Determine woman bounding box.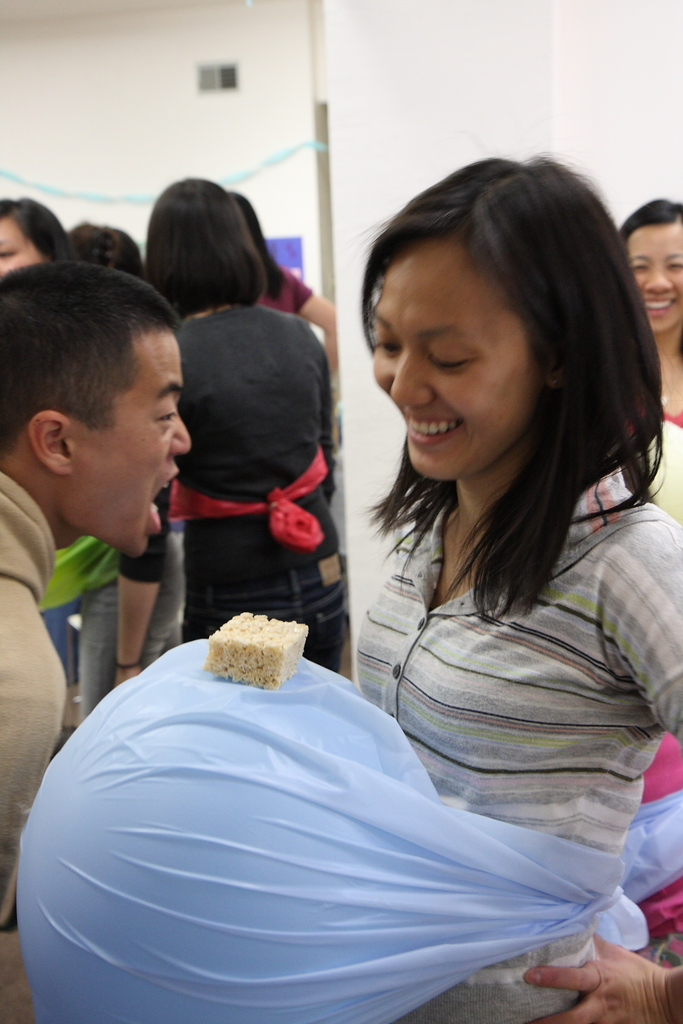
Determined: box=[0, 200, 85, 268].
